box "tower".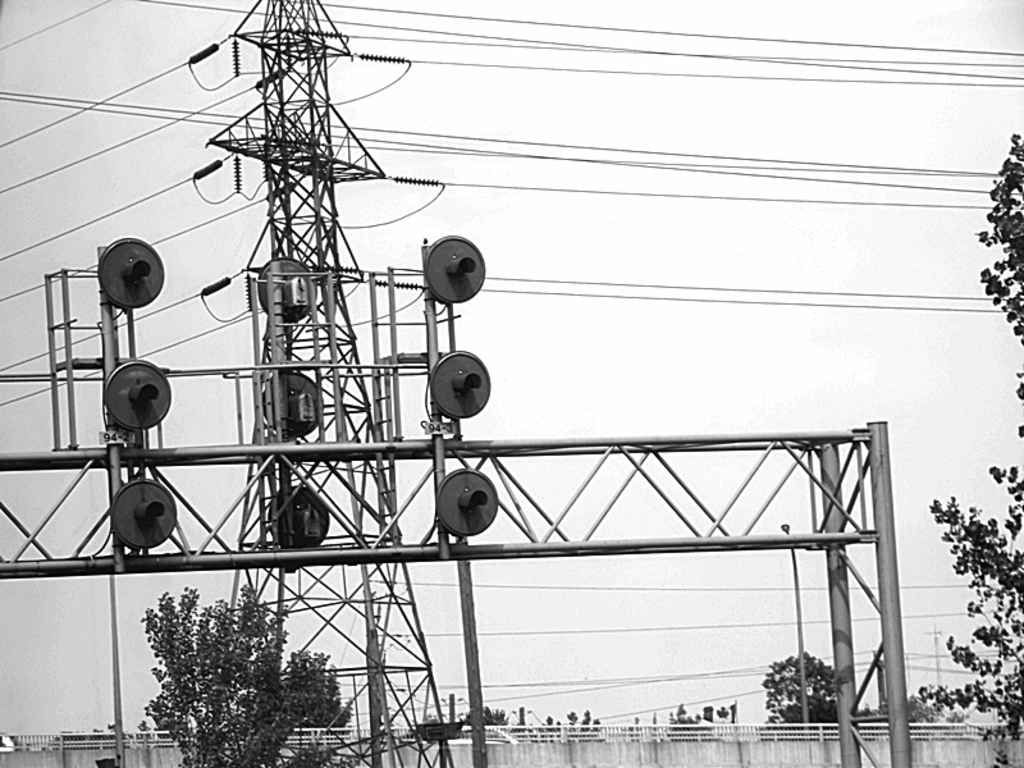
bbox(195, 0, 465, 767).
